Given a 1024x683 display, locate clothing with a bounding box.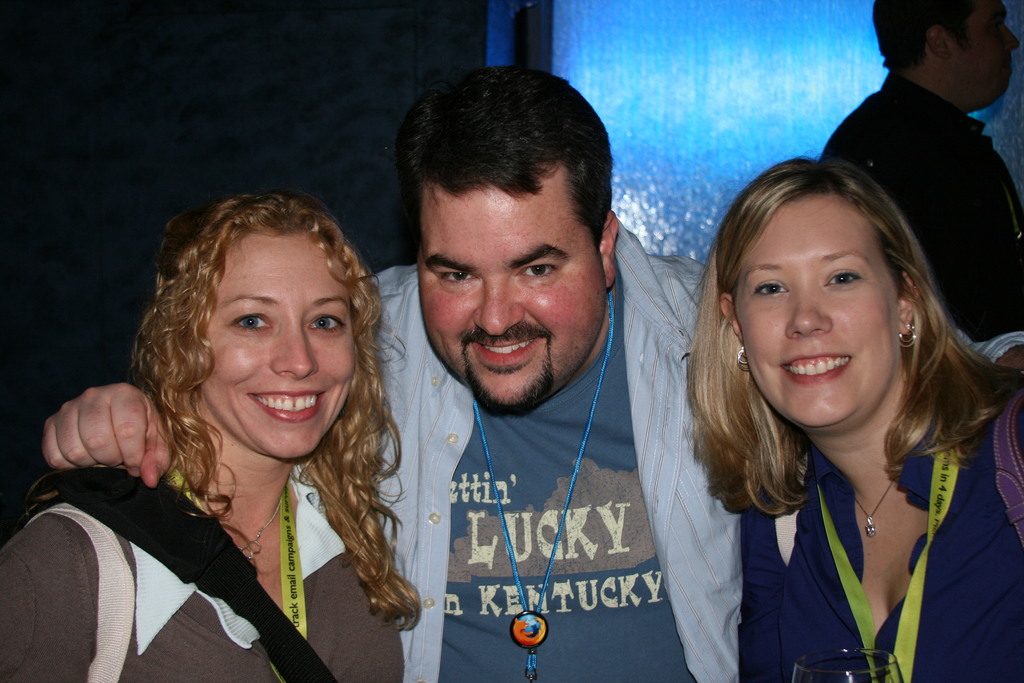
Located: box=[808, 72, 1022, 348].
